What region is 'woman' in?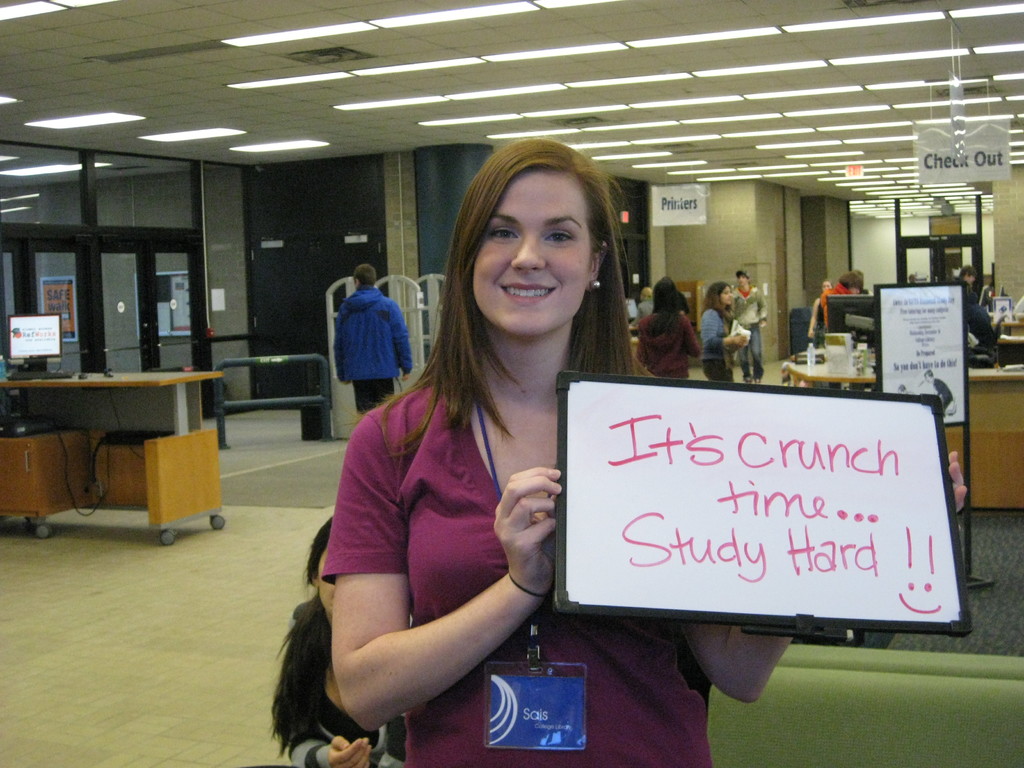
bbox=[632, 275, 701, 381].
